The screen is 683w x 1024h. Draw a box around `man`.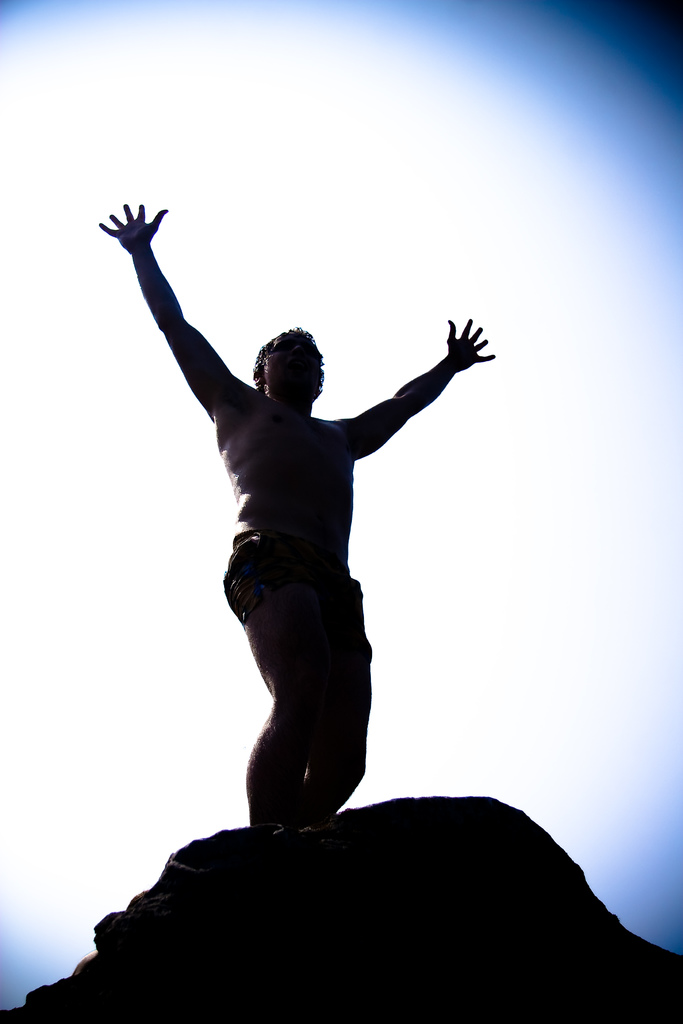
106:214:538:963.
